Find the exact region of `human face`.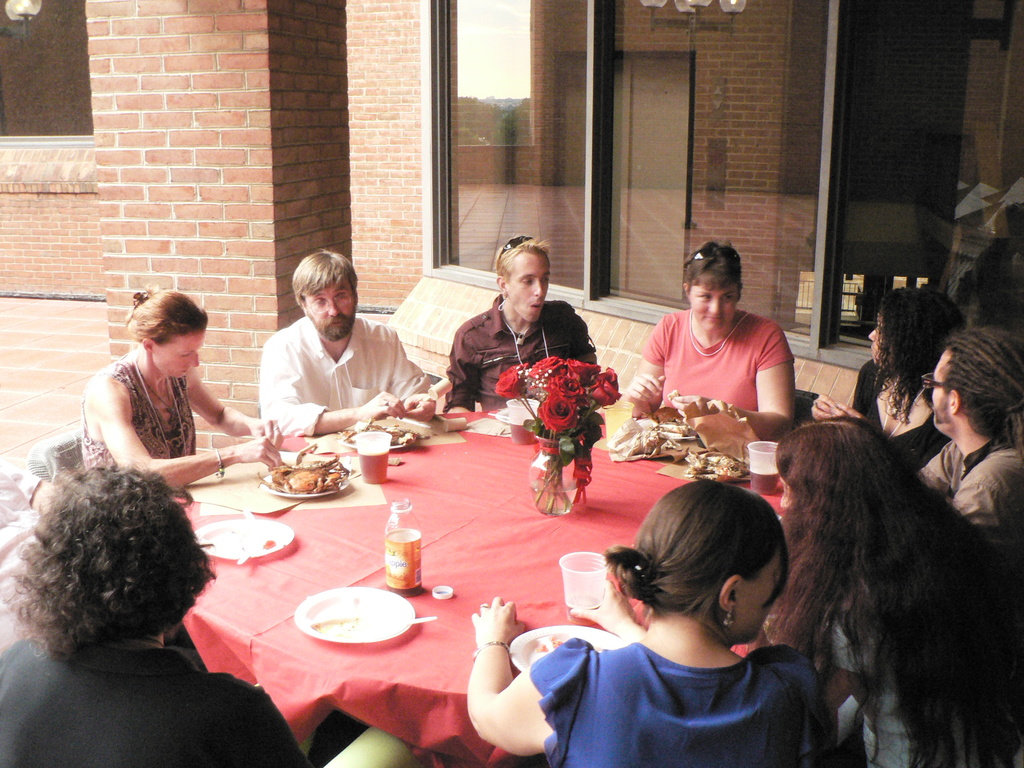
Exact region: {"left": 157, "top": 331, "right": 206, "bottom": 383}.
